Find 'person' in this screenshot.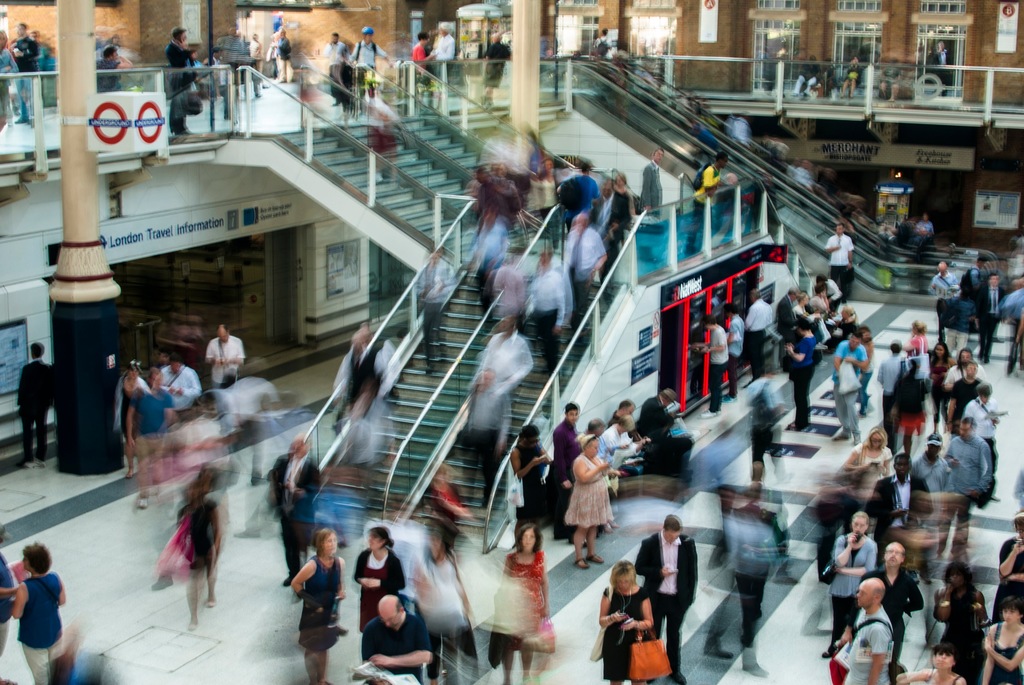
The bounding box for 'person' is bbox=[271, 429, 324, 588].
